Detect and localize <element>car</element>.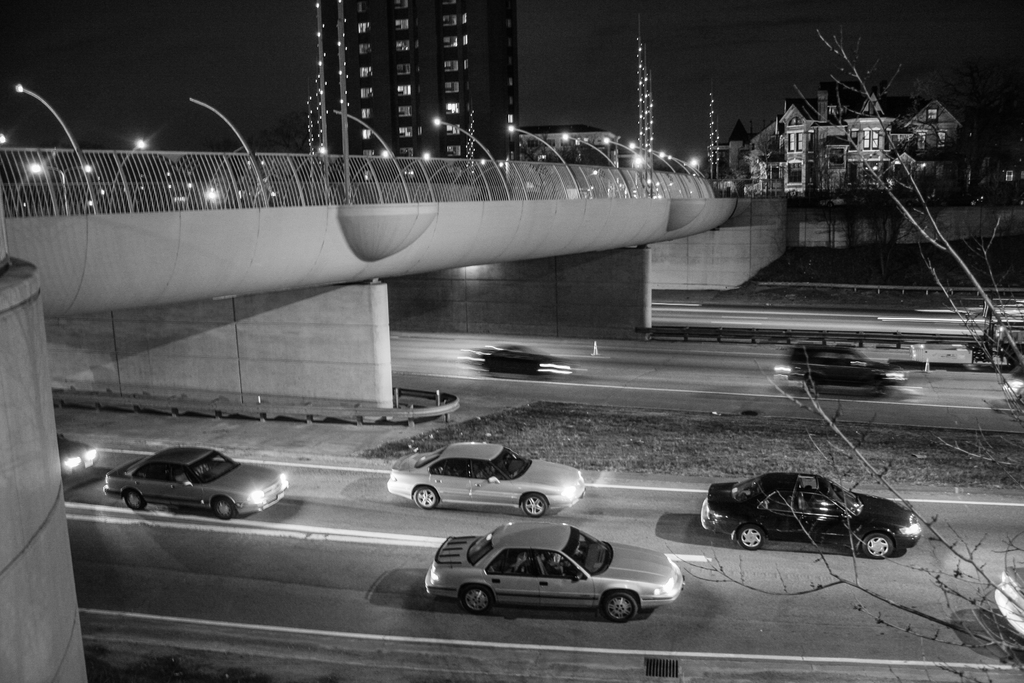
Localized at (101, 445, 287, 520).
